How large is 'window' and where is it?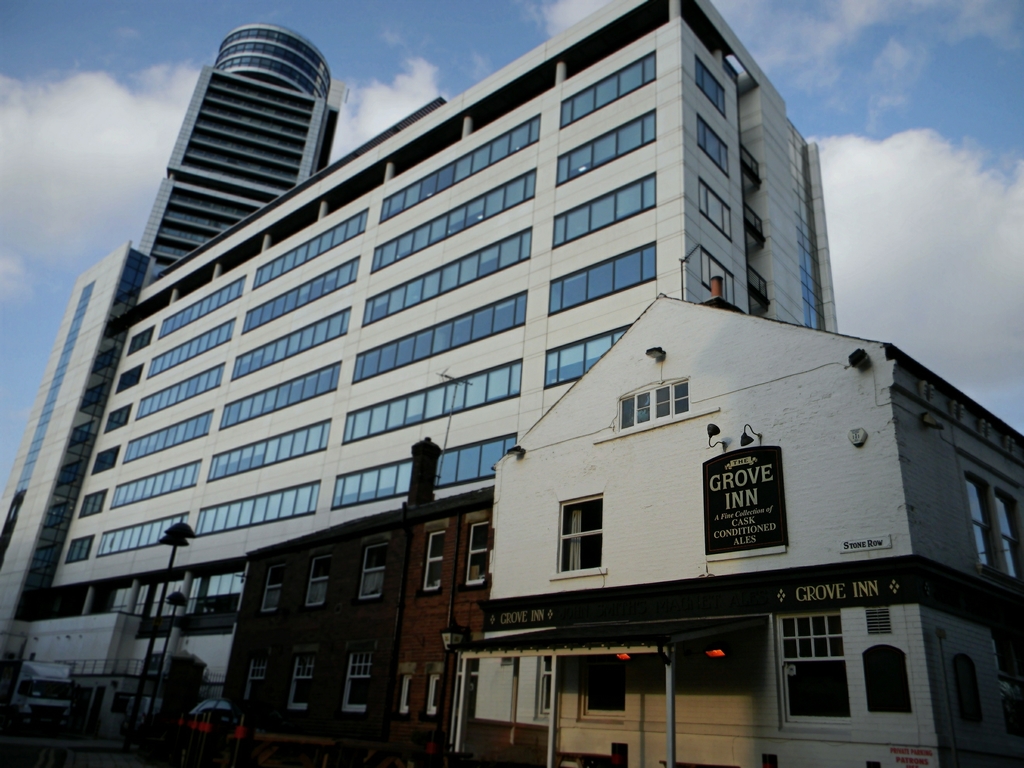
Bounding box: [303, 552, 330, 603].
